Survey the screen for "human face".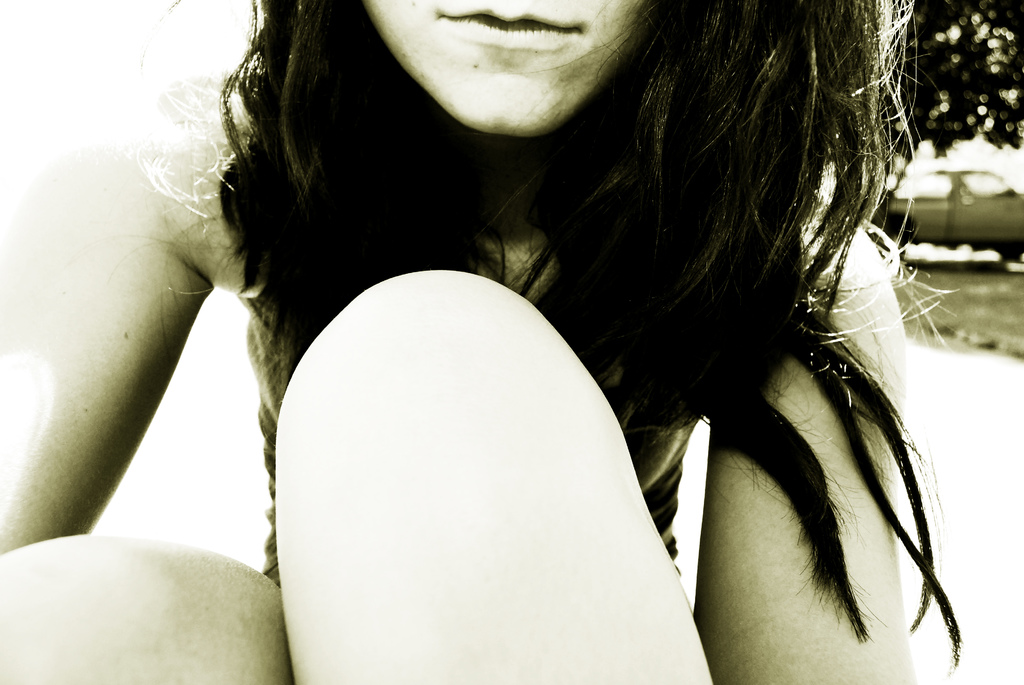
Survey found: (x1=362, y1=0, x2=655, y2=139).
